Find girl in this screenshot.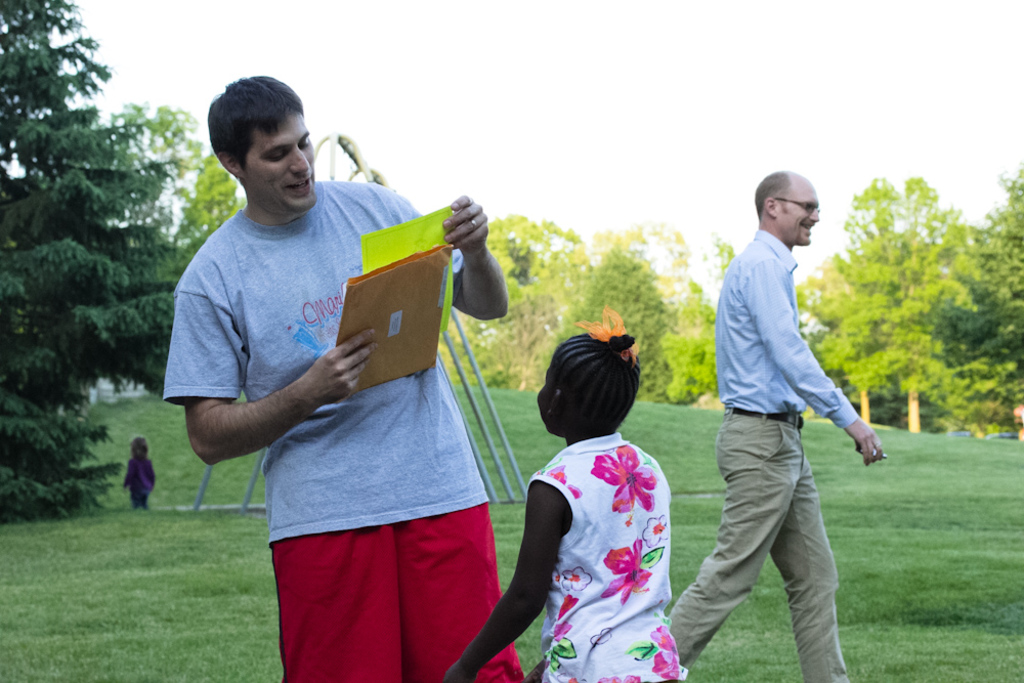
The bounding box for girl is l=442, t=315, r=690, b=682.
